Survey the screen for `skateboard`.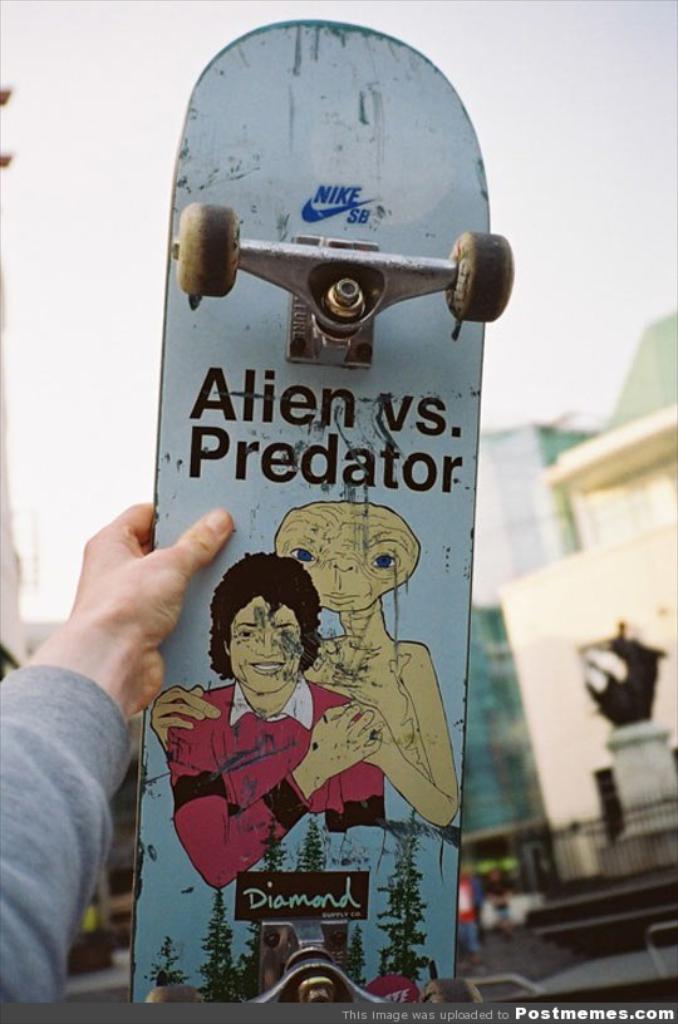
Survey found: x1=127, y1=15, x2=516, y2=1006.
